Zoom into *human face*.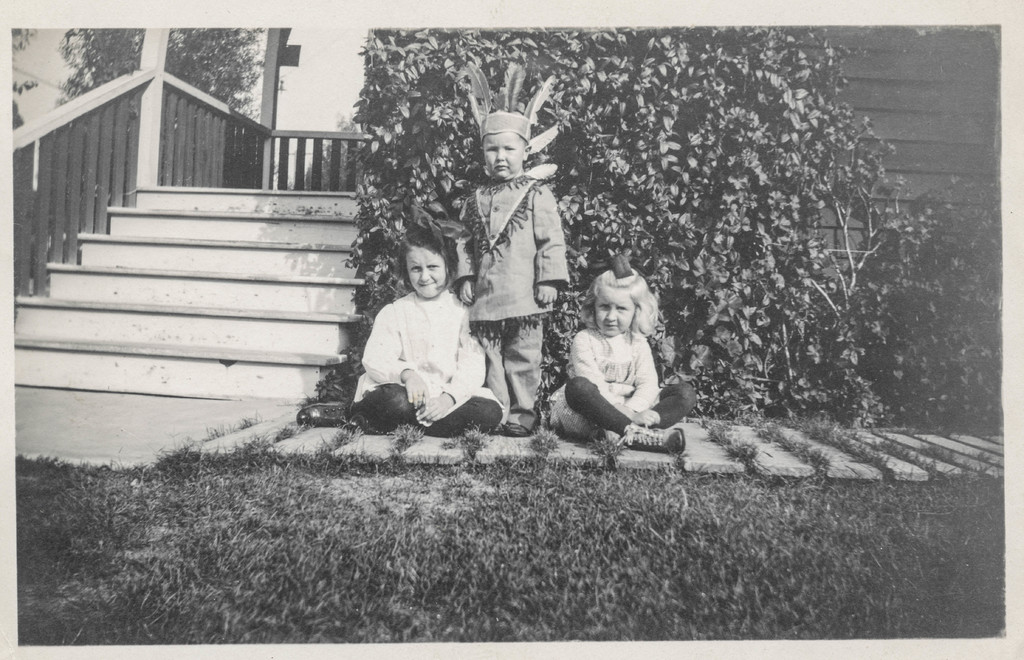
Zoom target: {"left": 404, "top": 243, "right": 447, "bottom": 297}.
